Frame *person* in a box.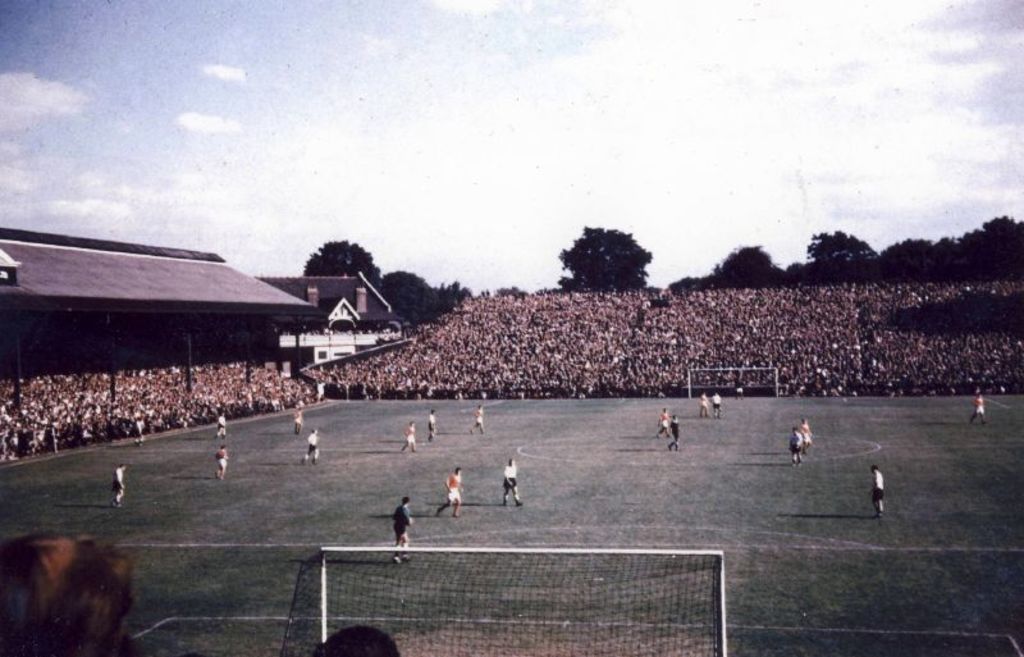
{"left": 393, "top": 493, "right": 415, "bottom": 561}.
